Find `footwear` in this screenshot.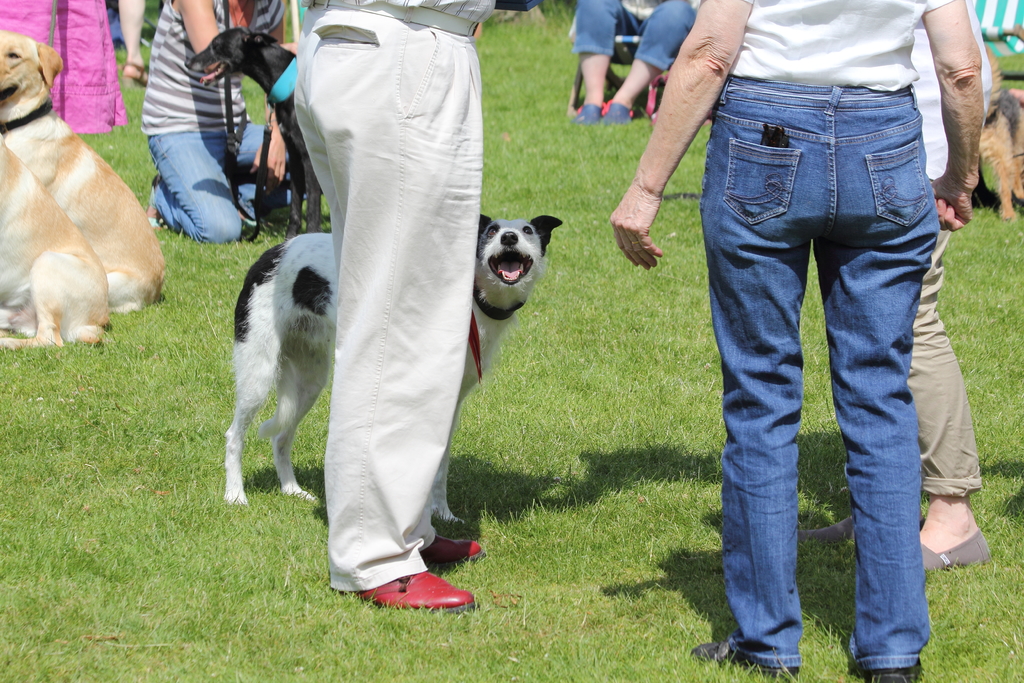
The bounding box for `footwear` is left=147, top=172, right=176, bottom=230.
